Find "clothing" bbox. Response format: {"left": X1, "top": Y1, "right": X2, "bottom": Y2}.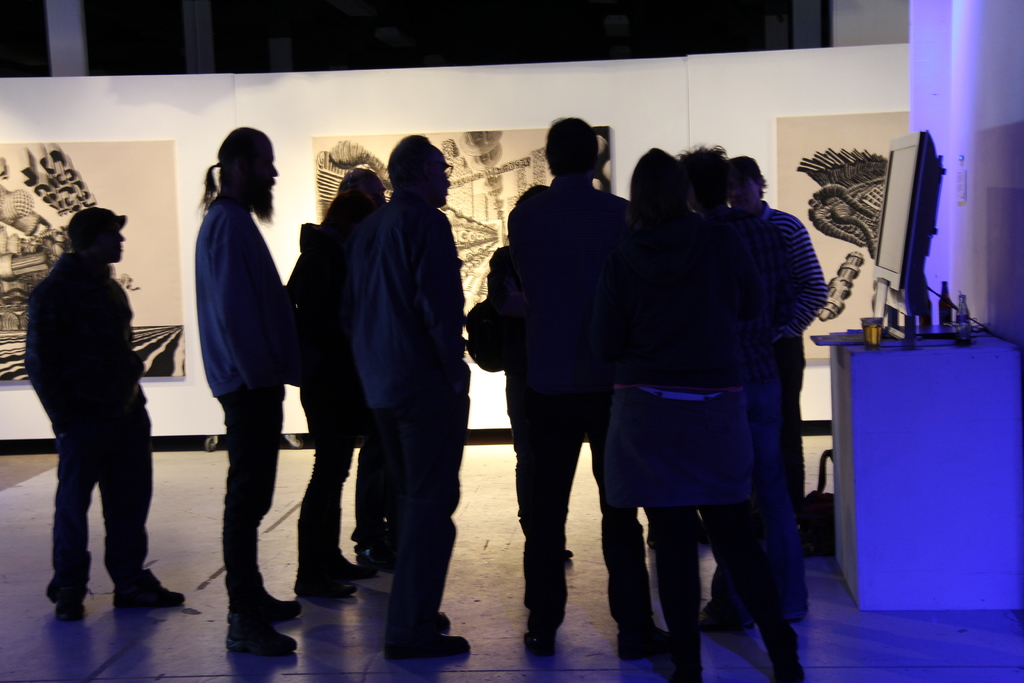
{"left": 601, "top": 208, "right": 808, "bottom": 656}.
